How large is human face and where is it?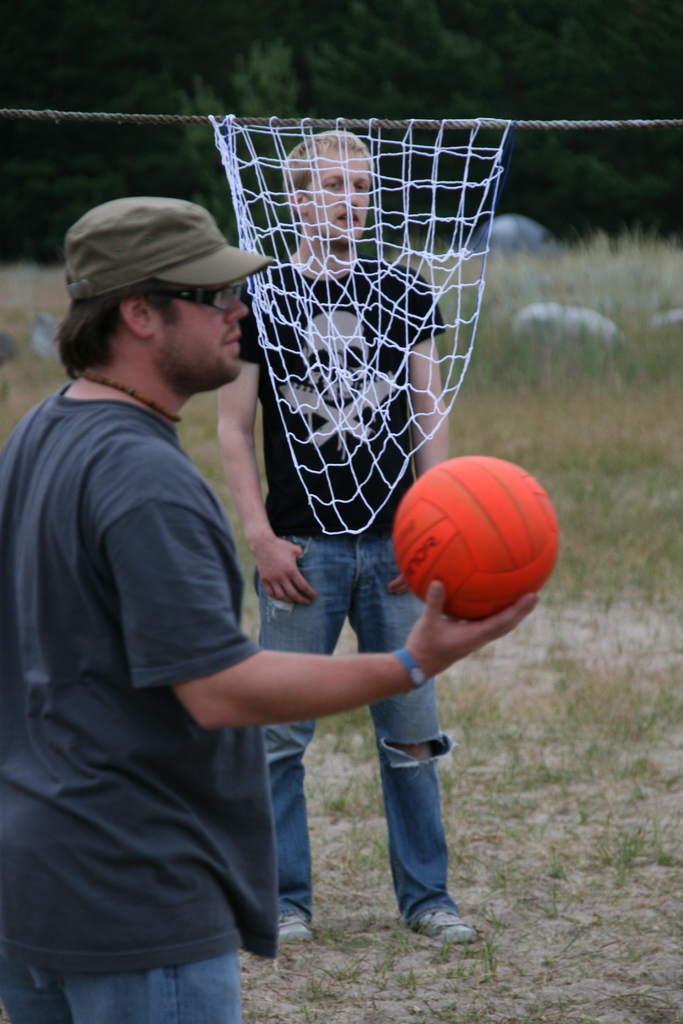
Bounding box: 156 285 243 391.
